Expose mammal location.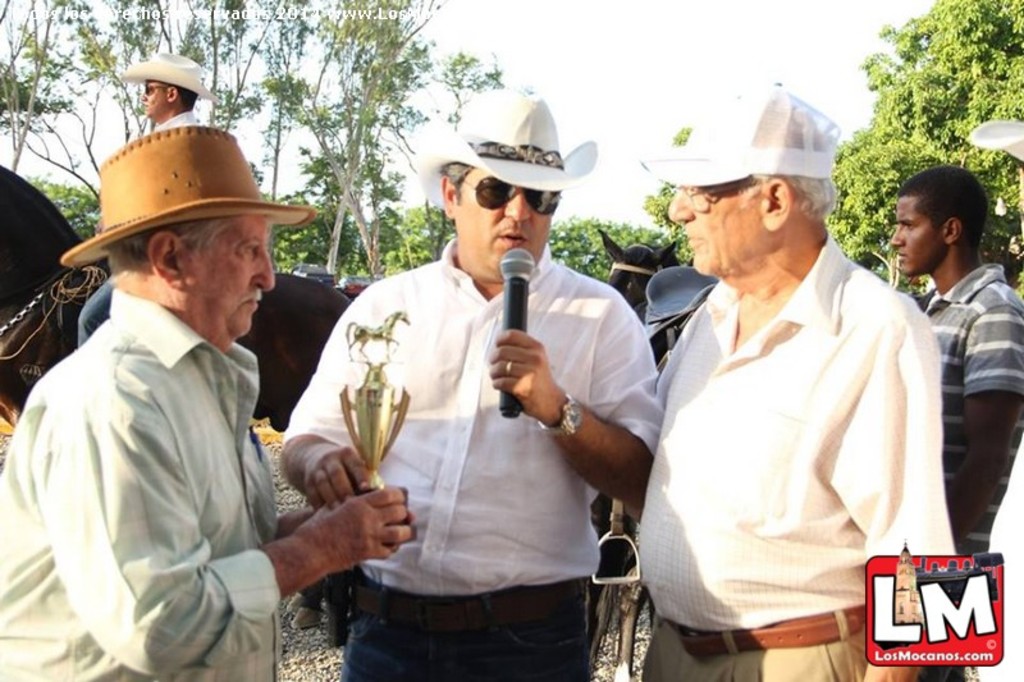
Exposed at left=70, top=51, right=216, bottom=351.
